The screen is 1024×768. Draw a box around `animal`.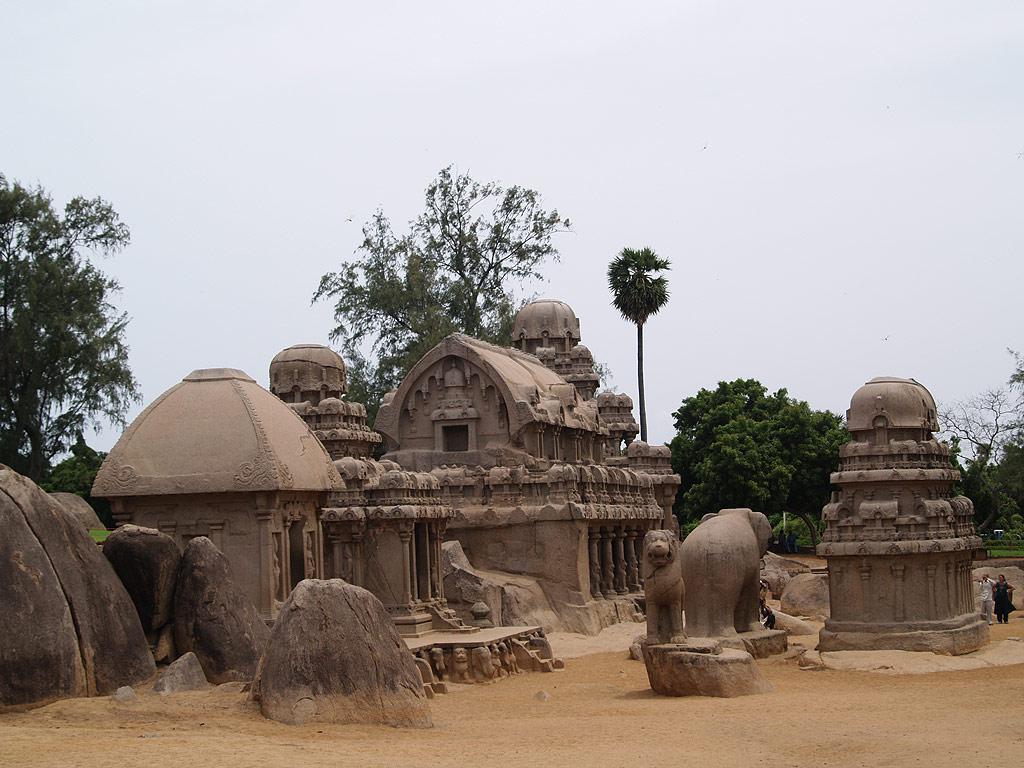
<box>674,507,771,639</box>.
